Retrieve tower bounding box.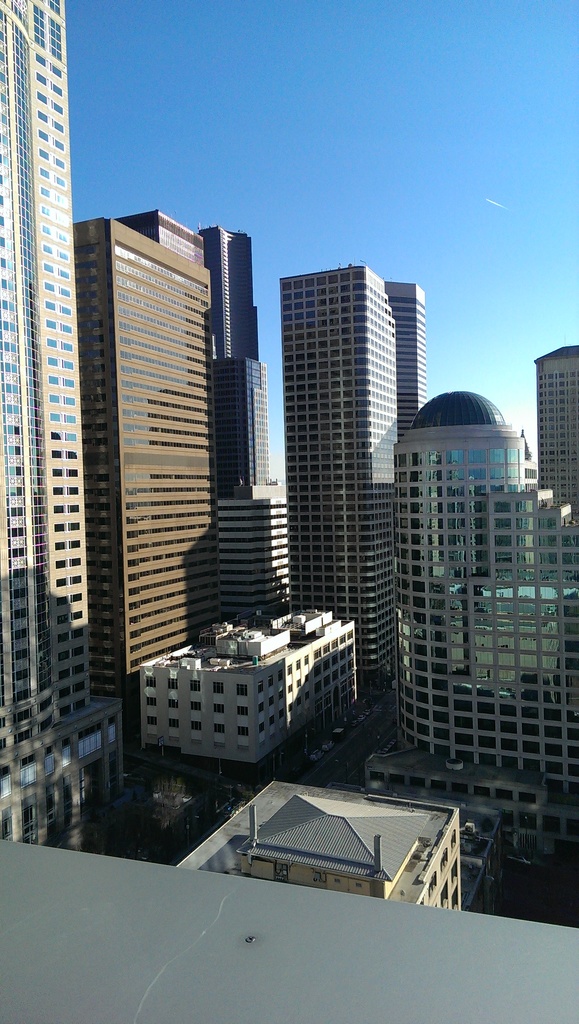
Bounding box: (391,386,573,881).
